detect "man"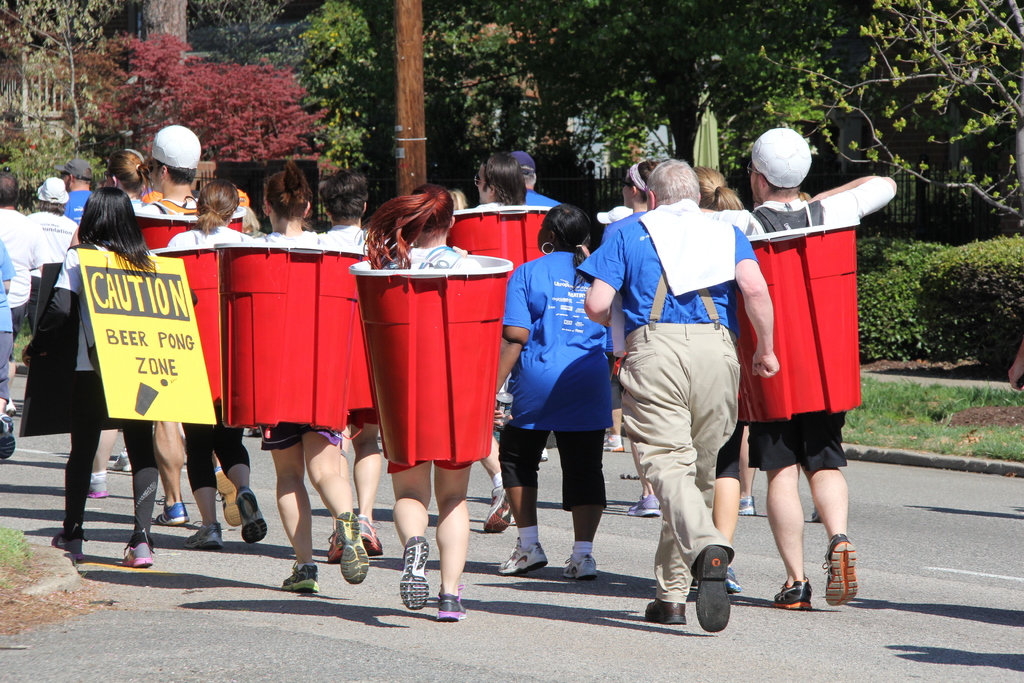
locate(572, 167, 795, 636)
